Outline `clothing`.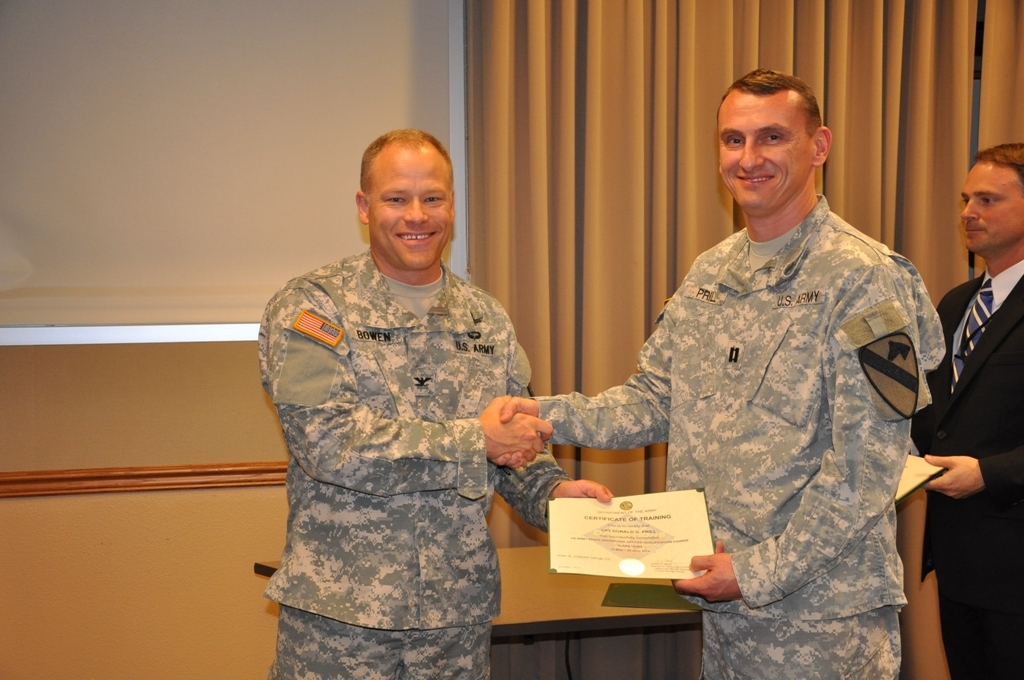
Outline: crop(530, 193, 951, 679).
